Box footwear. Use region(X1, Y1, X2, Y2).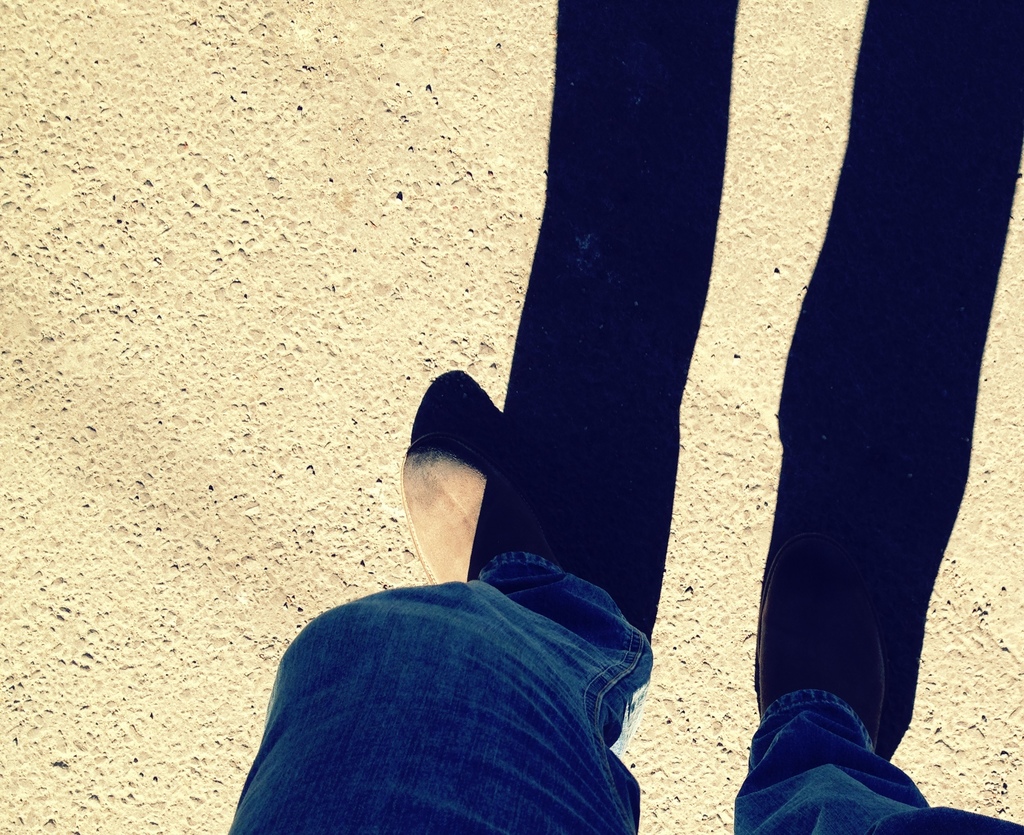
region(753, 535, 890, 754).
